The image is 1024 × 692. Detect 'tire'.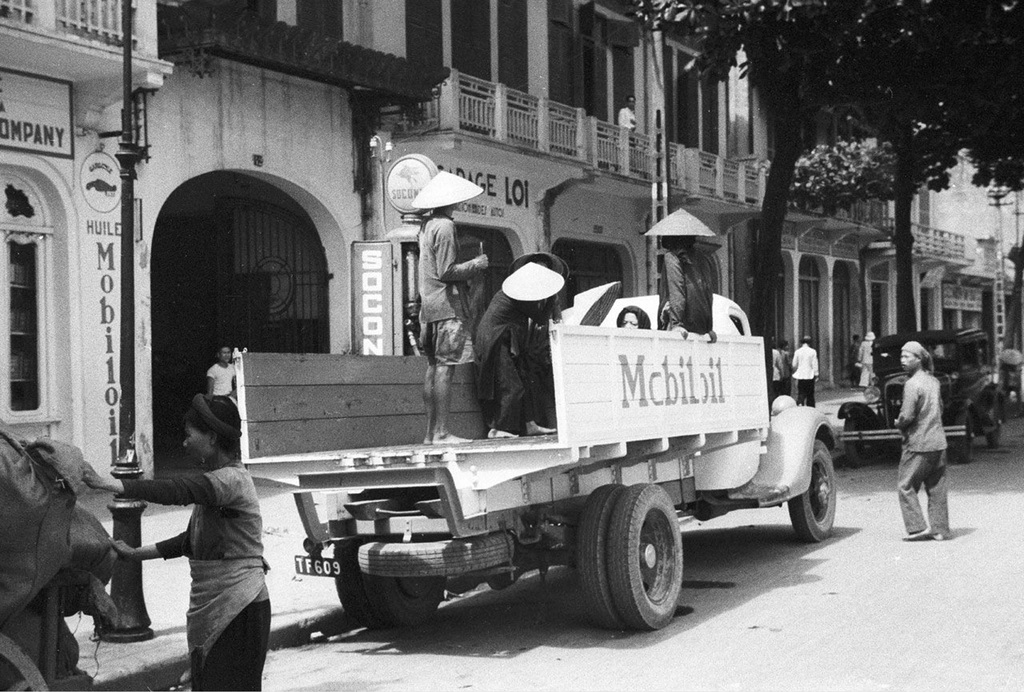
Detection: <region>949, 410, 977, 461</region>.
